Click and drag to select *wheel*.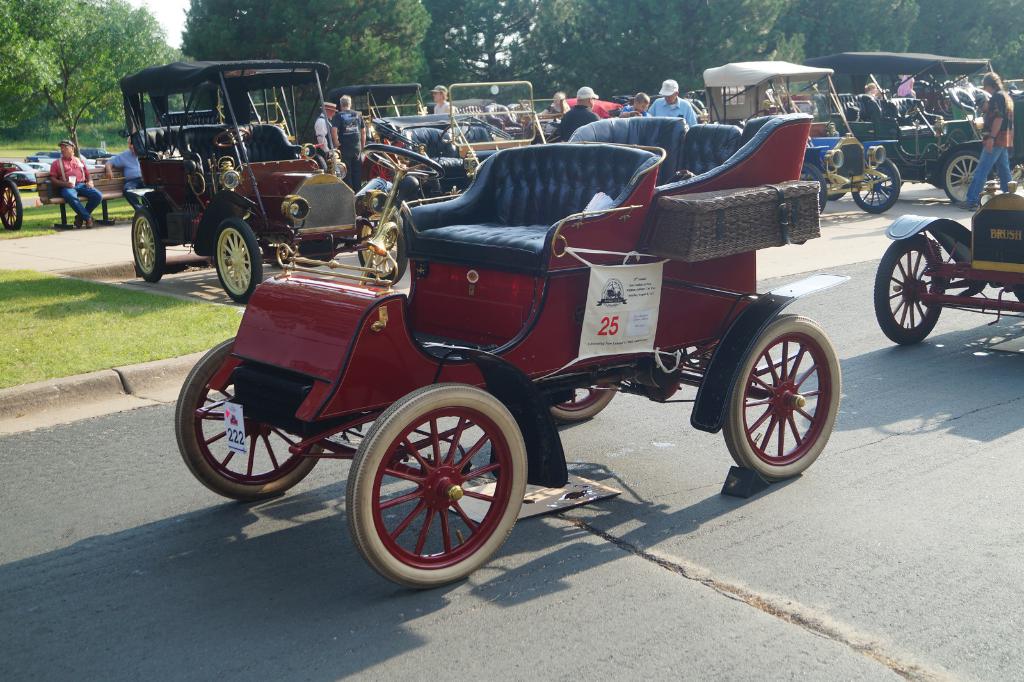
Selection: <bbox>941, 149, 991, 206</bbox>.
